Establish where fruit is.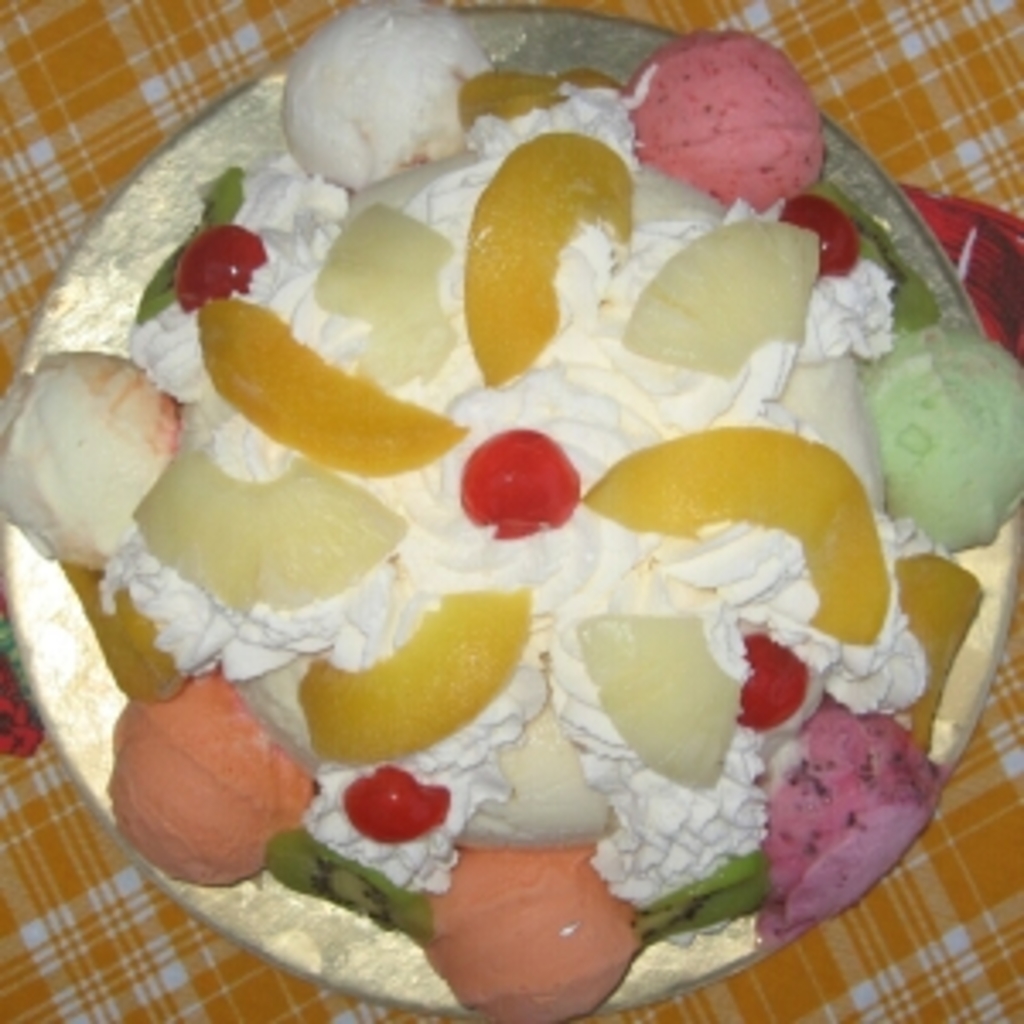
Established at bbox=[775, 191, 864, 276].
